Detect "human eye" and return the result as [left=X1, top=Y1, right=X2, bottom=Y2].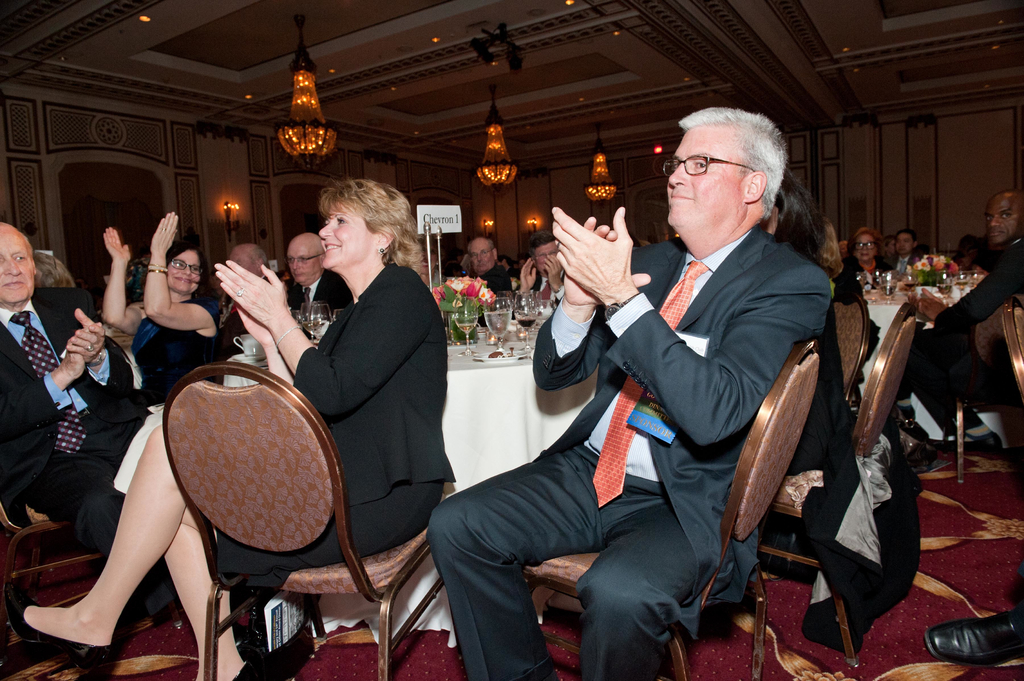
[left=333, top=214, right=344, bottom=223].
